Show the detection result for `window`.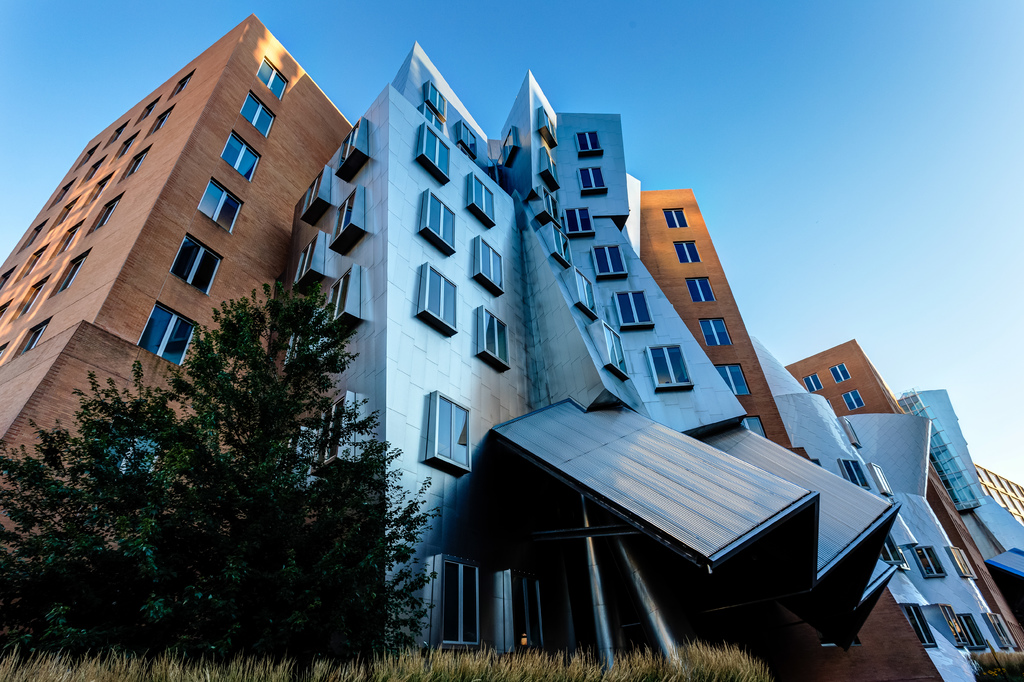
bbox=[542, 191, 562, 224].
